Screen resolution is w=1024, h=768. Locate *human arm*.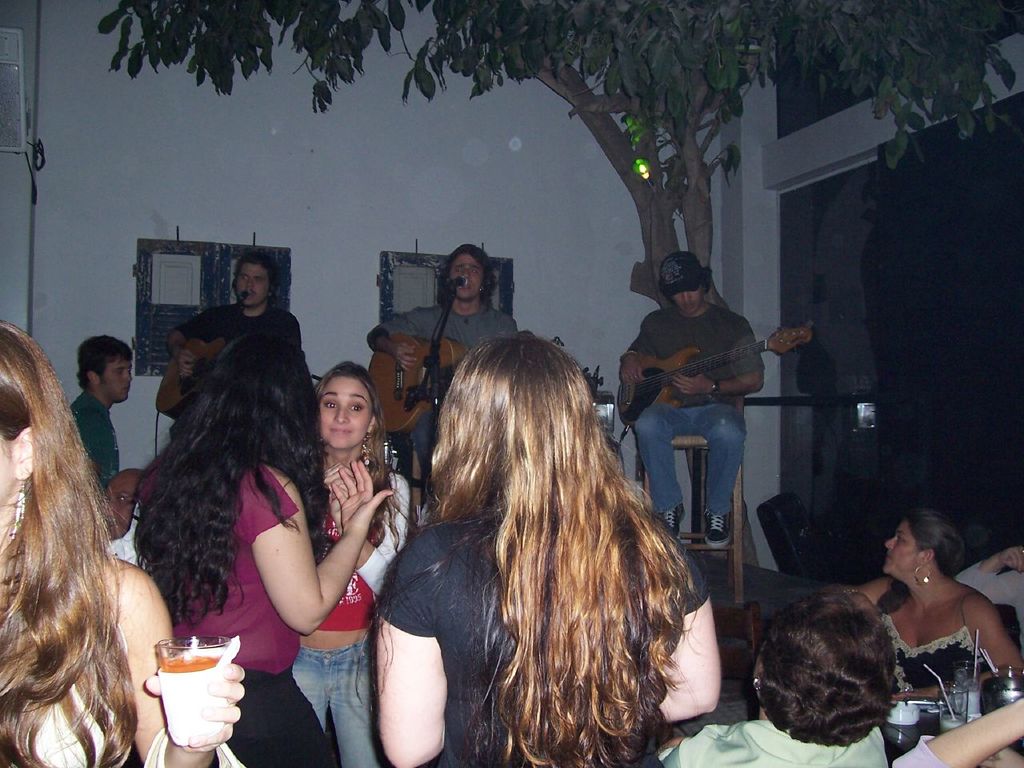
(277, 317, 310, 357).
